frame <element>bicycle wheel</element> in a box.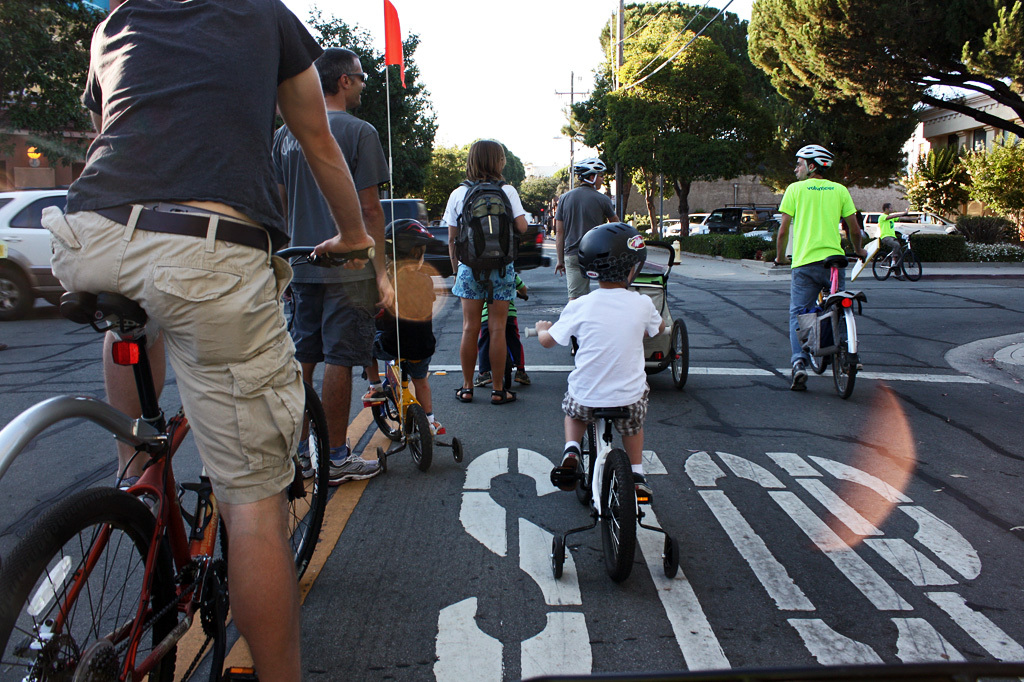
rect(824, 304, 864, 397).
